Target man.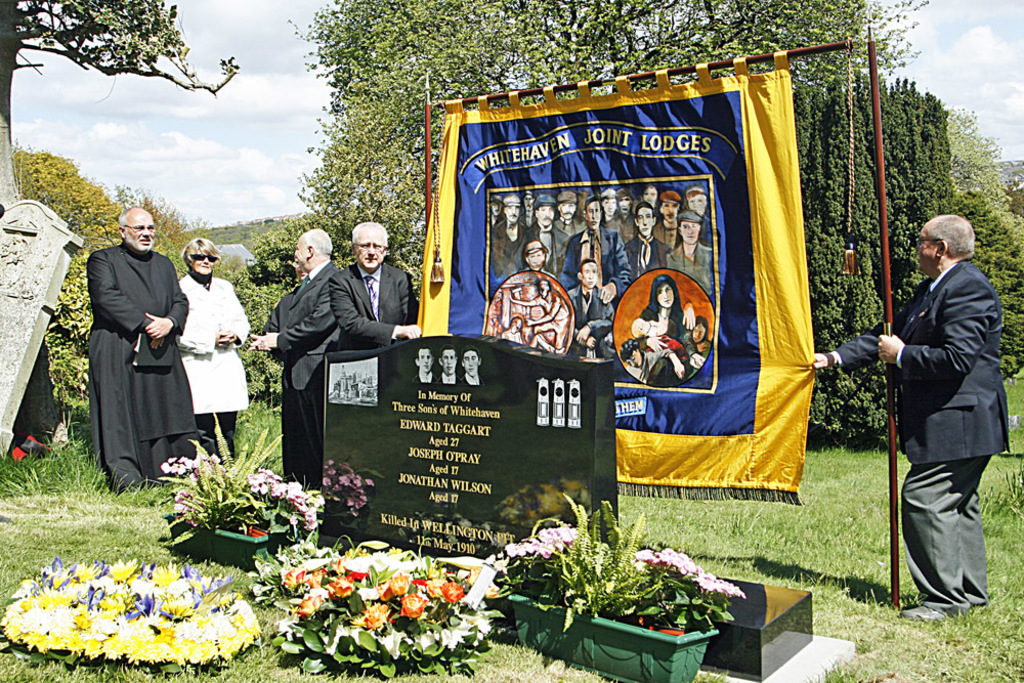
Target region: bbox=(807, 216, 1010, 621).
